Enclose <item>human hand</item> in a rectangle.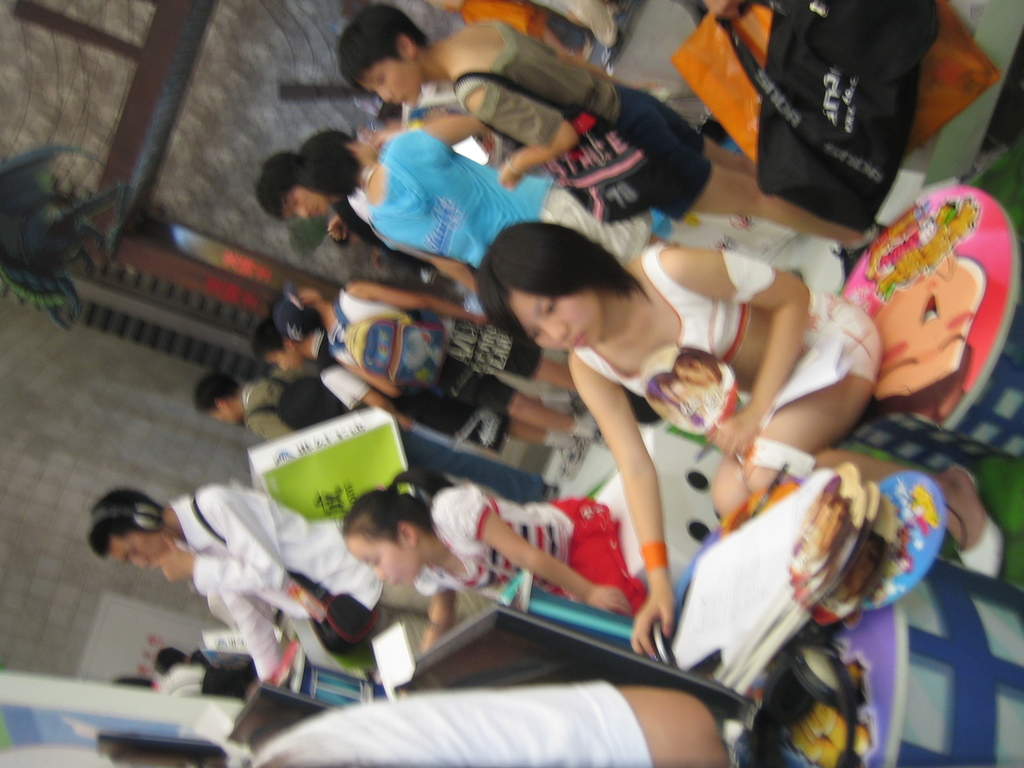
(x1=584, y1=584, x2=633, y2=614).
